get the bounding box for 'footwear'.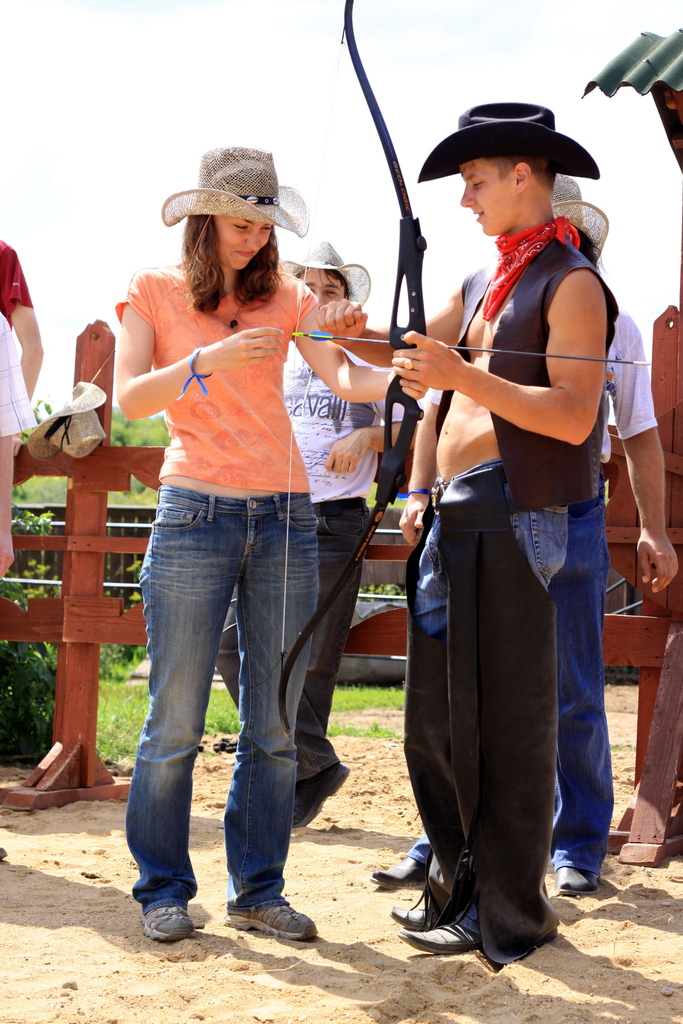
pyautogui.locateOnScreen(390, 921, 512, 956).
